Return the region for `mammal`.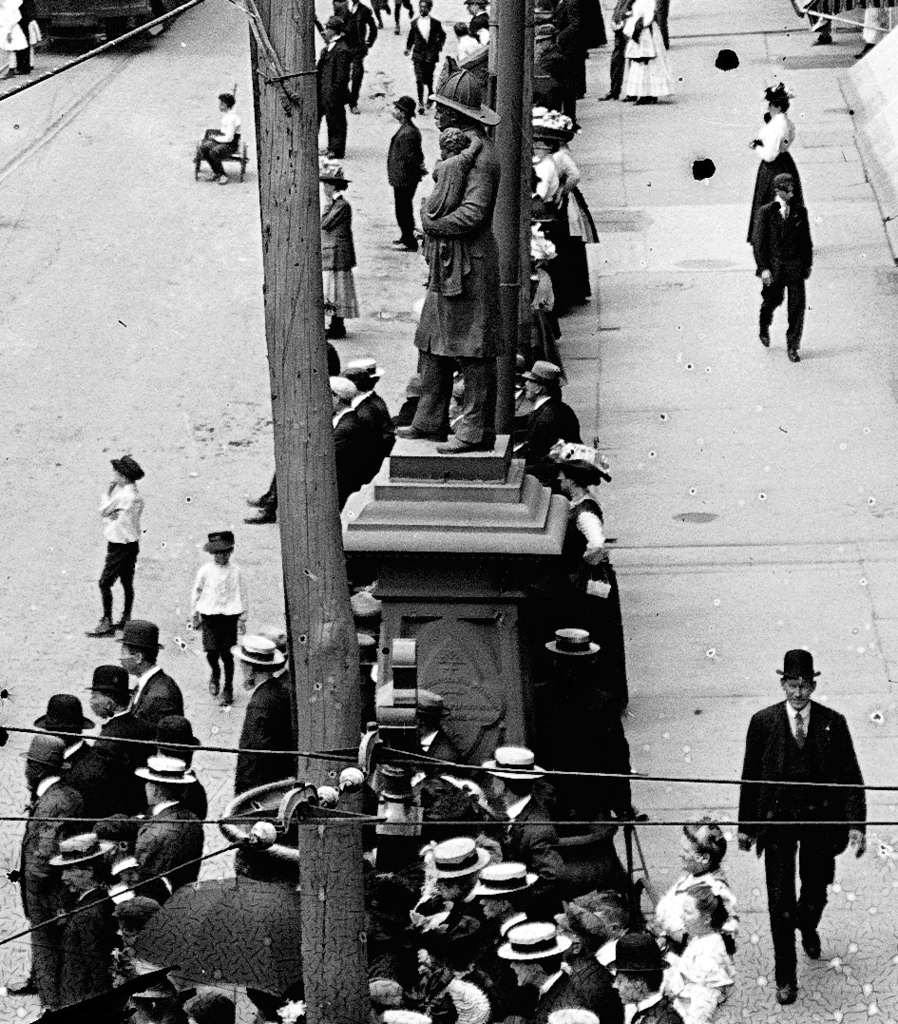
pyautogui.locateOnScreen(847, 0, 884, 58).
